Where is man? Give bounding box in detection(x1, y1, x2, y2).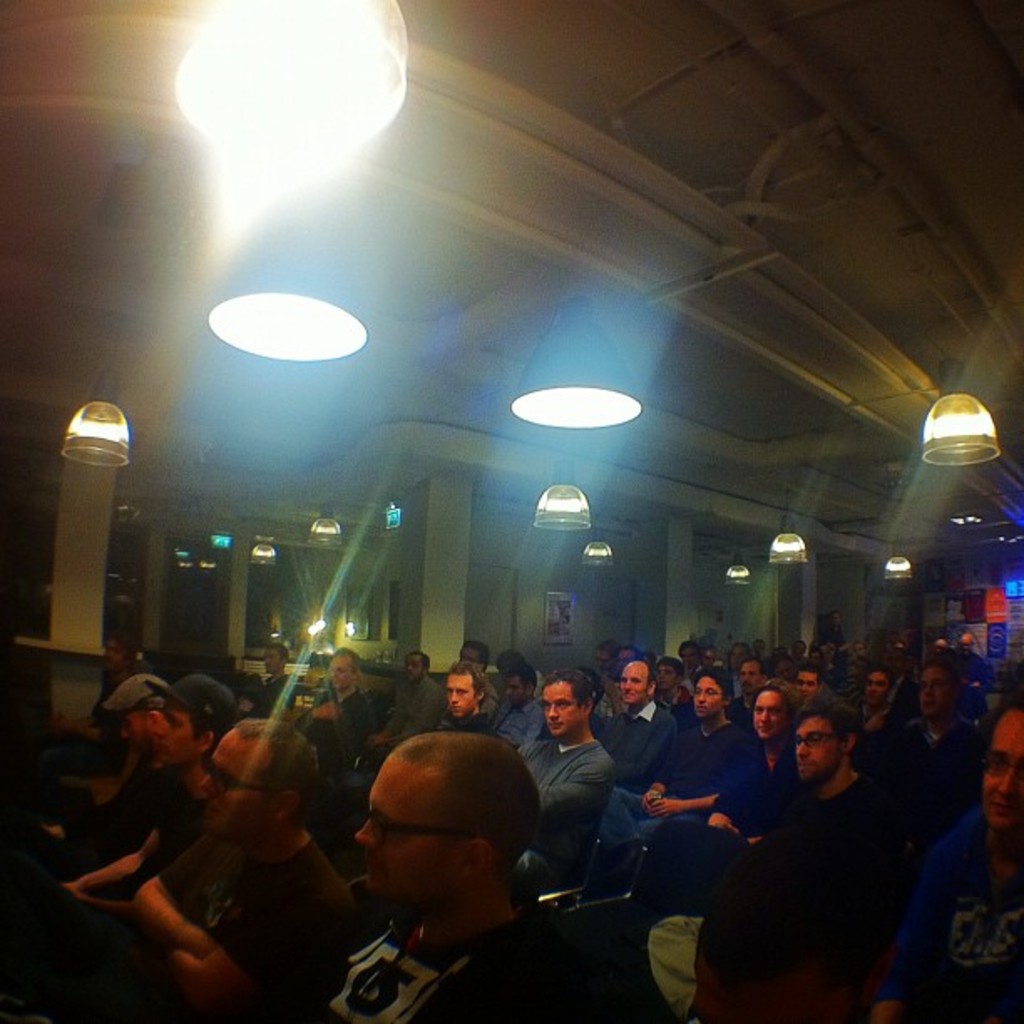
detection(883, 656, 980, 838).
